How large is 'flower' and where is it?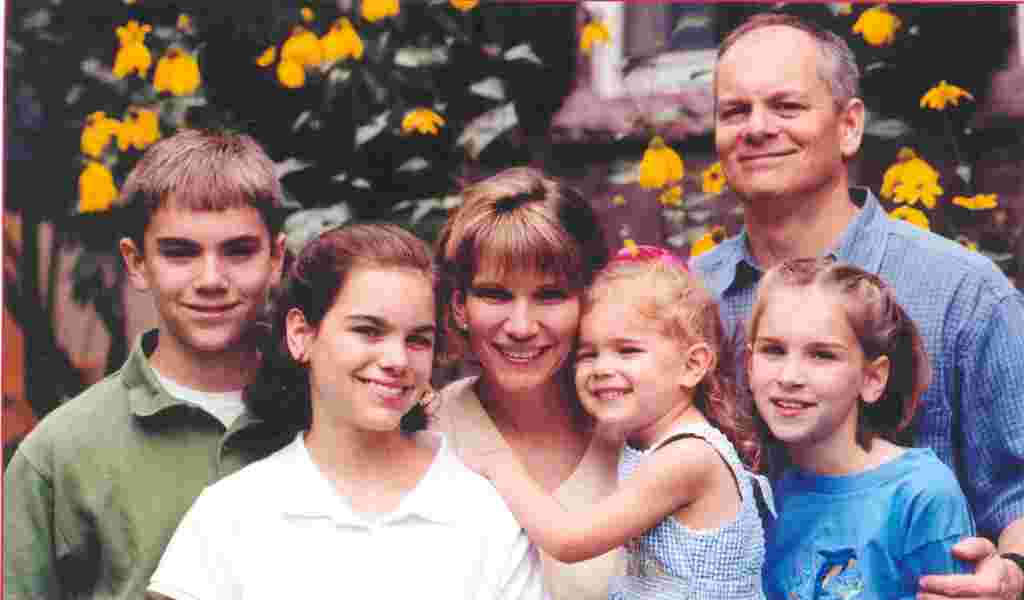
Bounding box: (276, 61, 305, 88).
